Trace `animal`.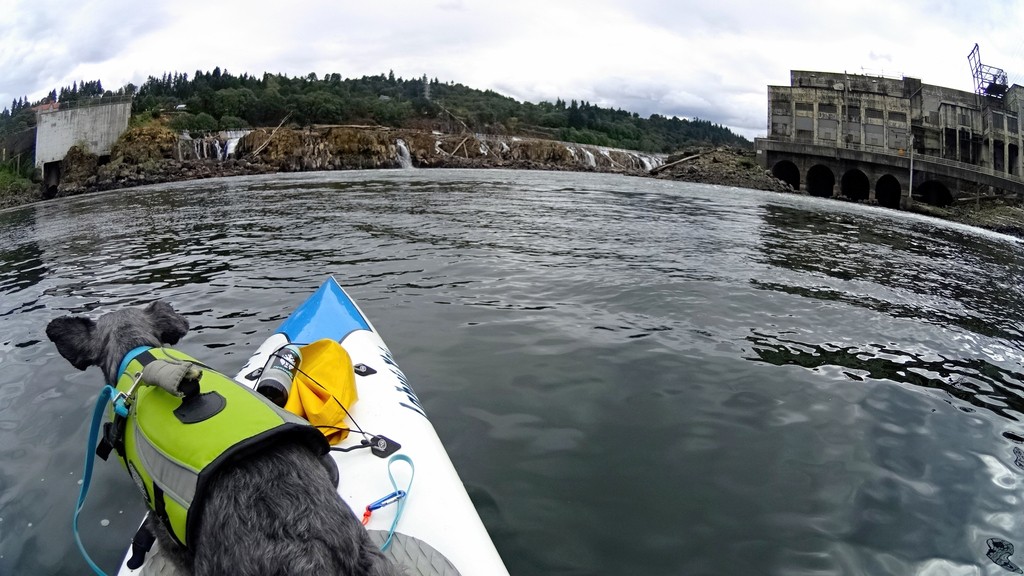
Traced to x1=45 y1=298 x2=414 y2=575.
